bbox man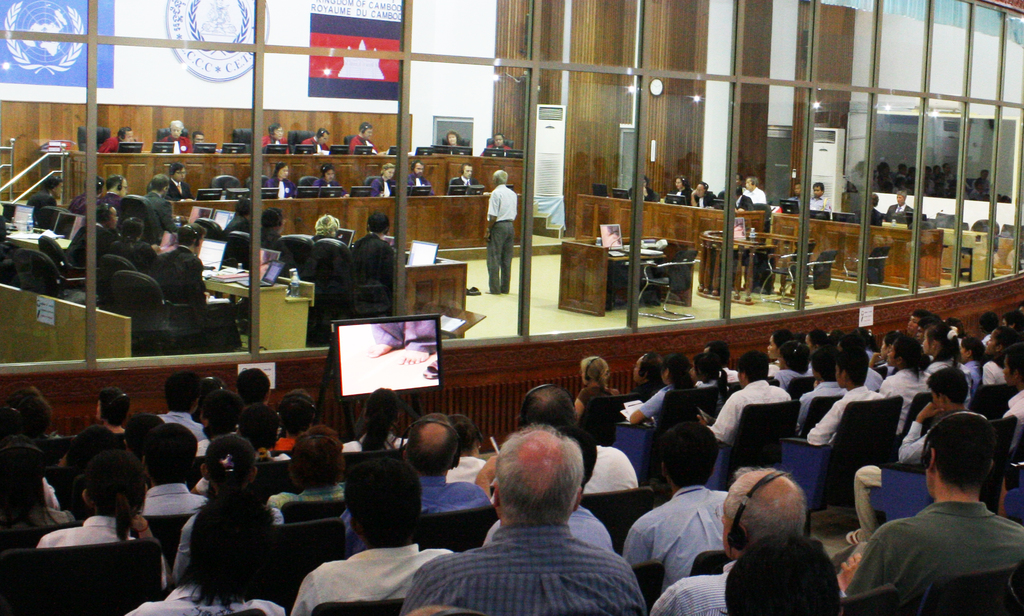
(left=883, top=187, right=922, bottom=225)
